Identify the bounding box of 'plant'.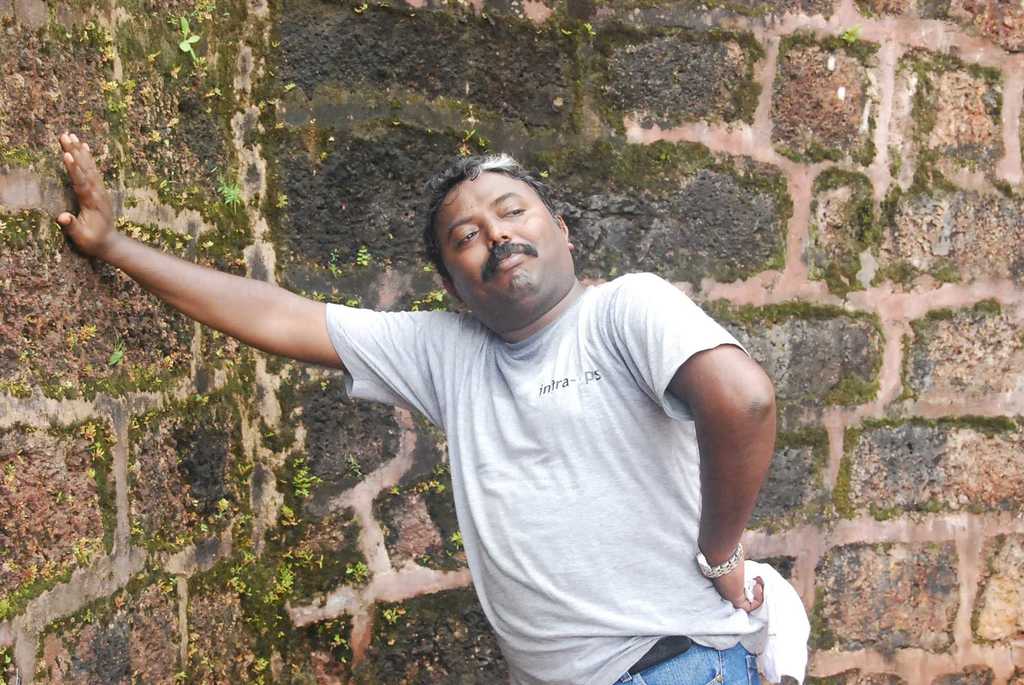
box(262, 562, 295, 604).
